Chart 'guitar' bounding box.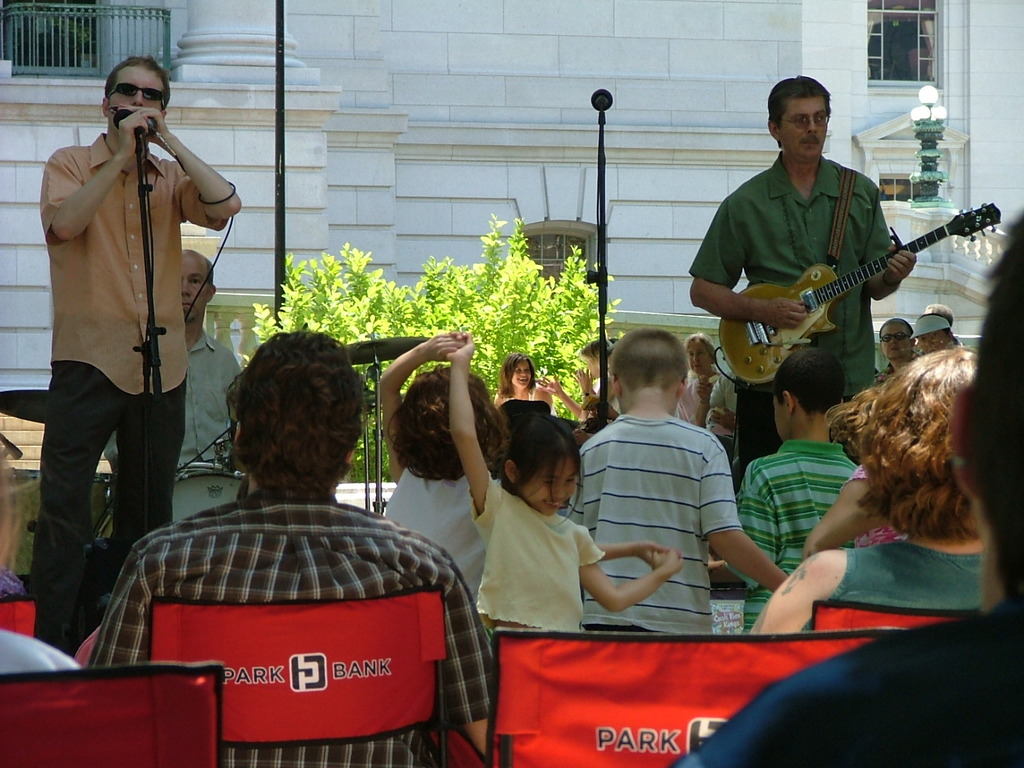
Charted: 712/173/1000/392.
